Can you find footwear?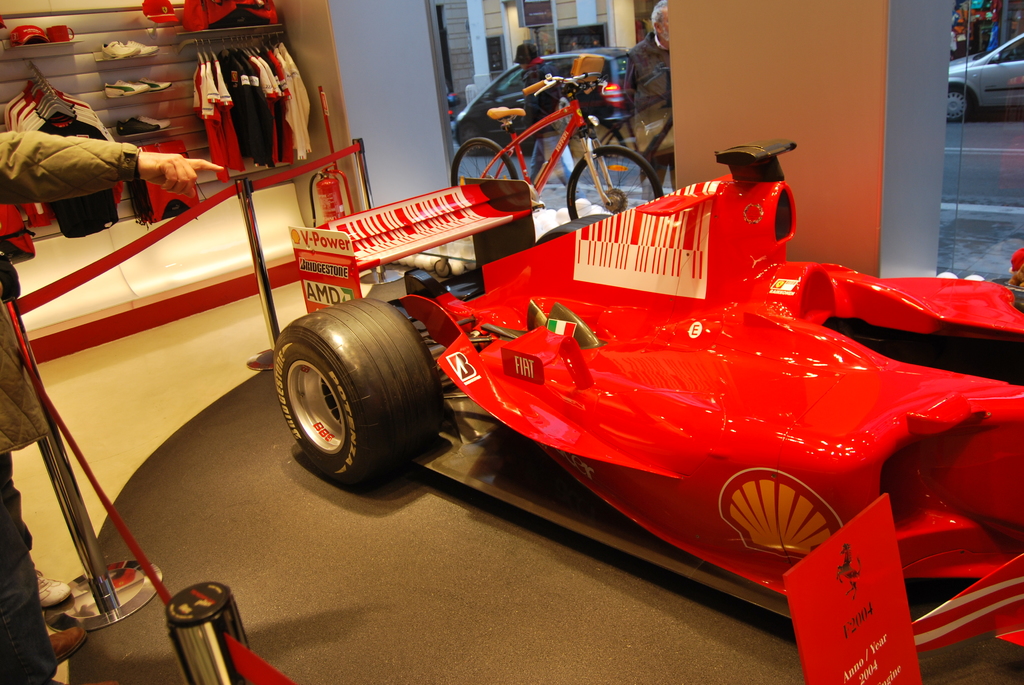
Yes, bounding box: box=[103, 79, 145, 96].
